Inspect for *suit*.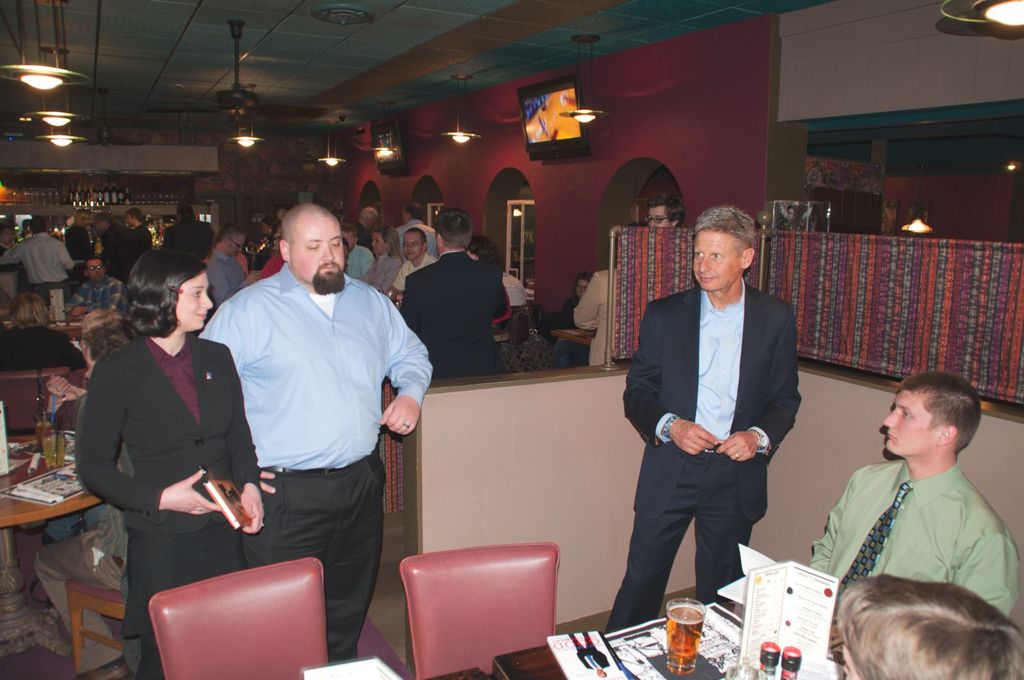
Inspection: [x1=394, y1=244, x2=513, y2=375].
